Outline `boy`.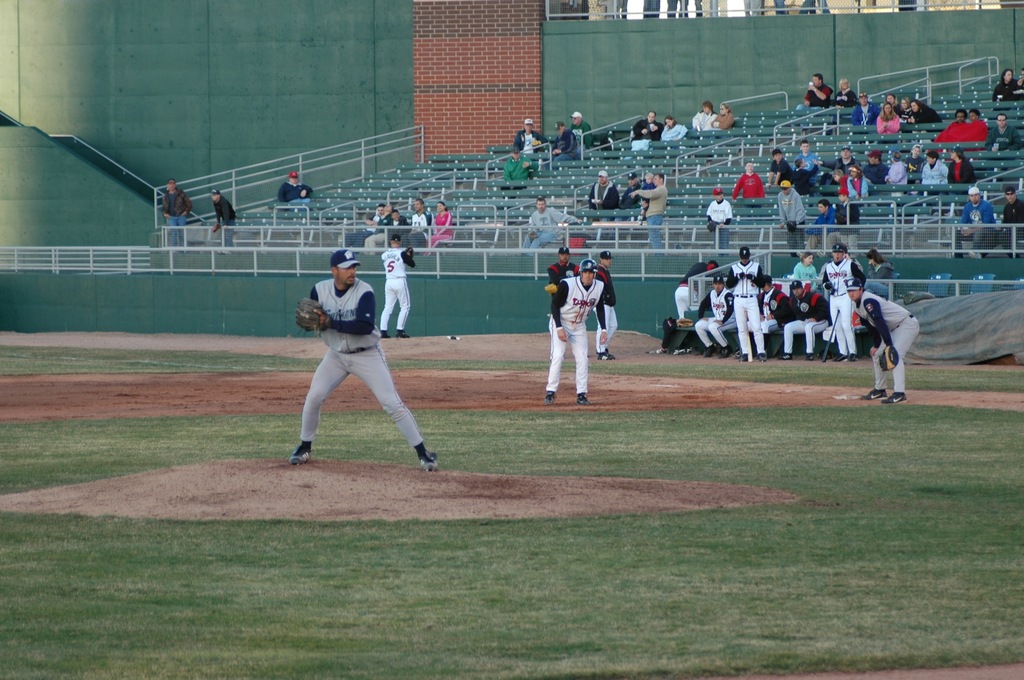
Outline: crop(835, 186, 863, 258).
